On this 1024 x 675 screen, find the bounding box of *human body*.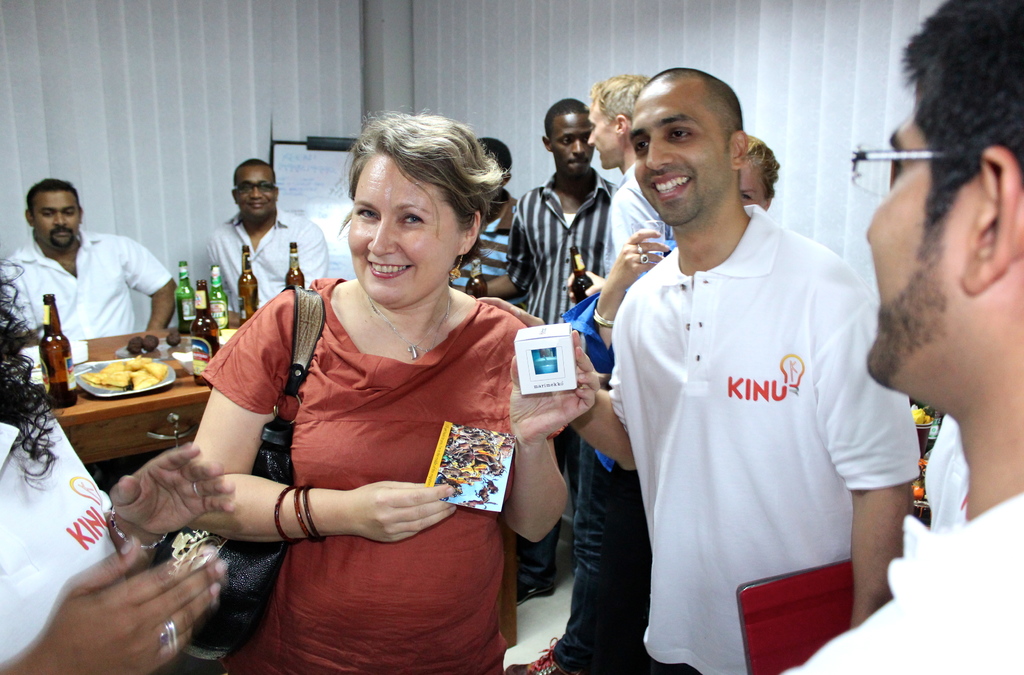
Bounding box: Rect(193, 163, 333, 314).
